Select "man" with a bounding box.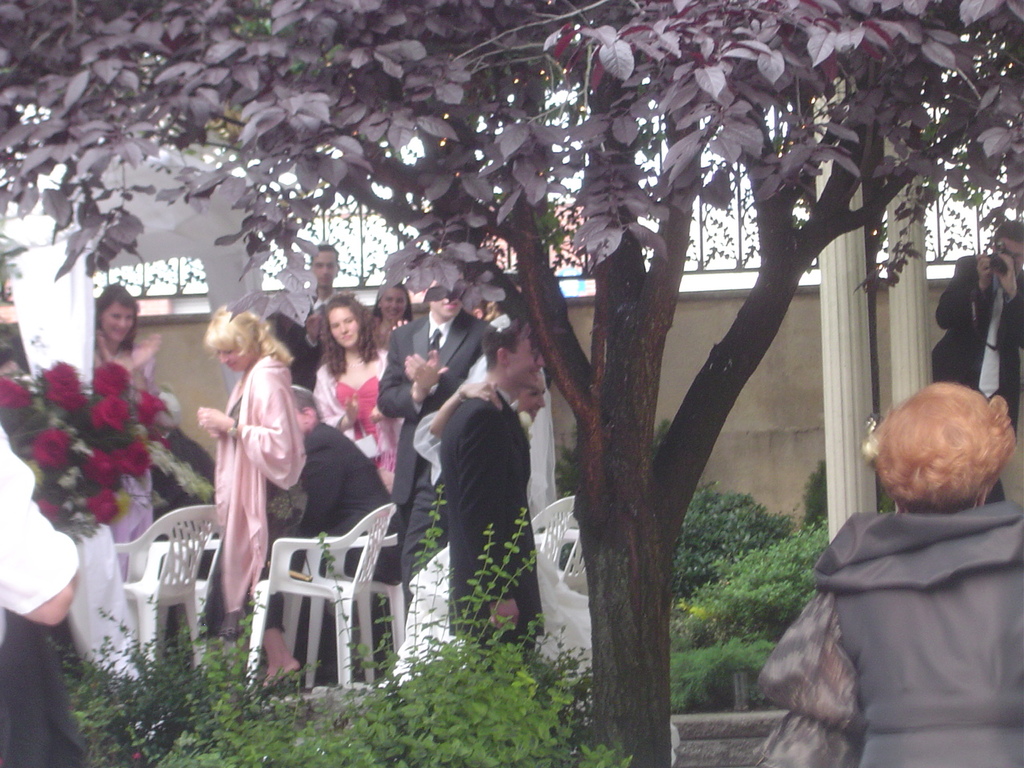
box=[277, 243, 341, 381].
